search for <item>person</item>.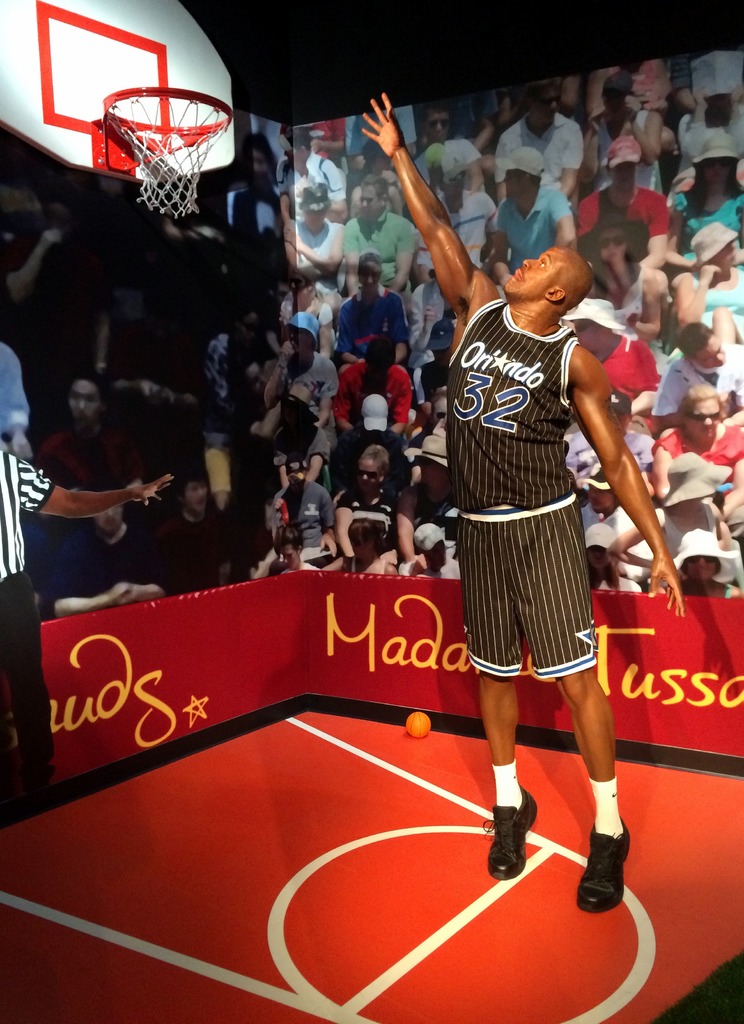
Found at locate(414, 388, 448, 438).
